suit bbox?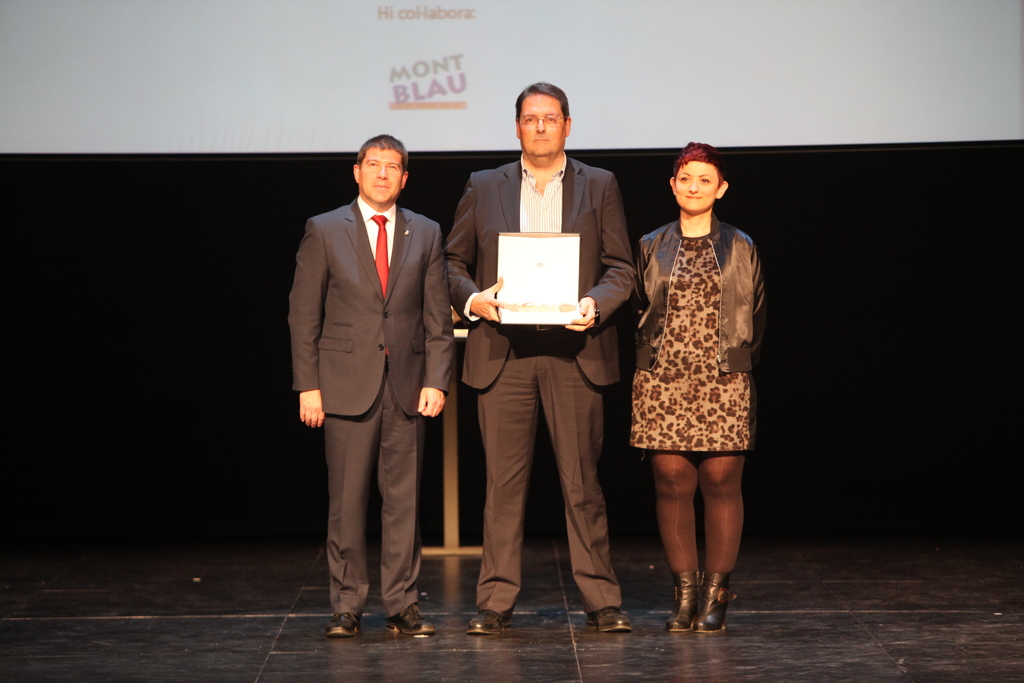
(x1=287, y1=194, x2=455, y2=616)
